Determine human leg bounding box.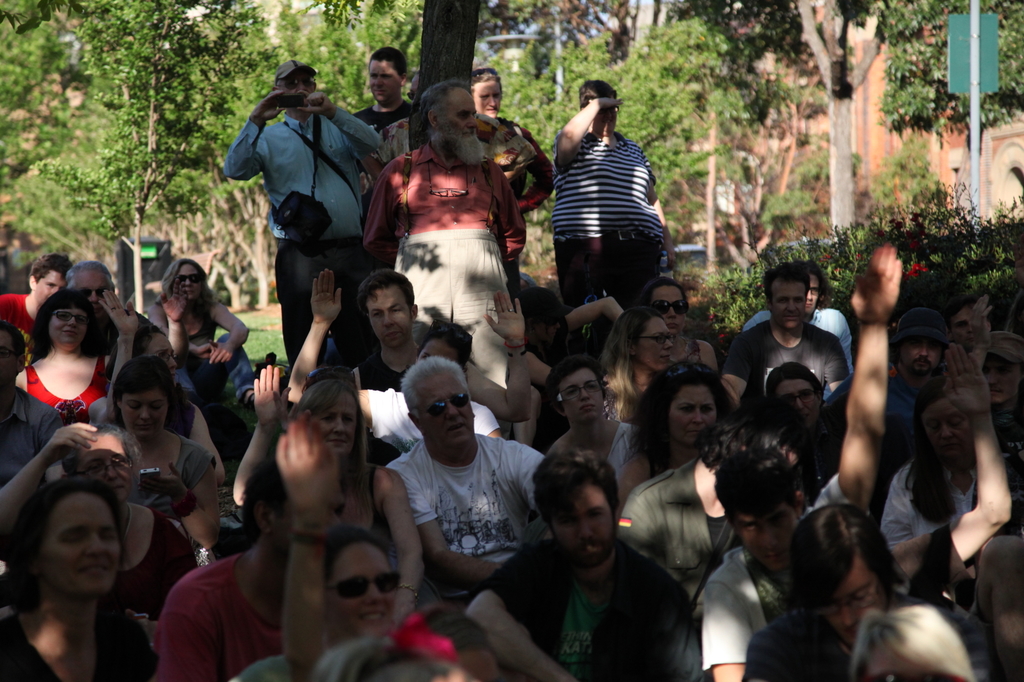
Determined: [559,237,600,324].
